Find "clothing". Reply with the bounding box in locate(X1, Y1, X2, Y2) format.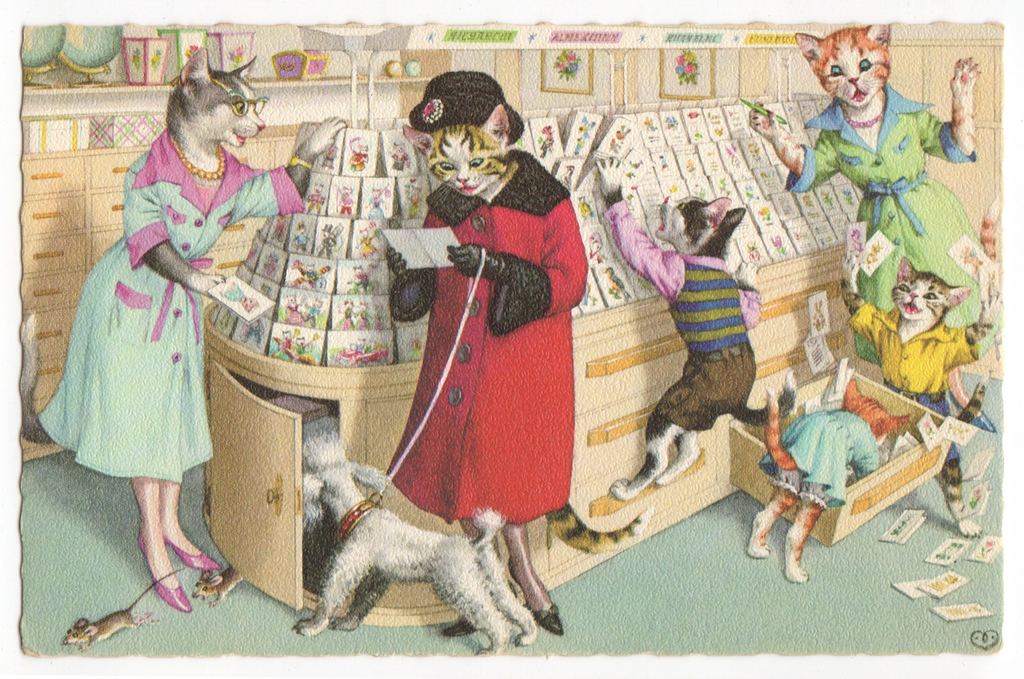
locate(369, 193, 385, 219).
